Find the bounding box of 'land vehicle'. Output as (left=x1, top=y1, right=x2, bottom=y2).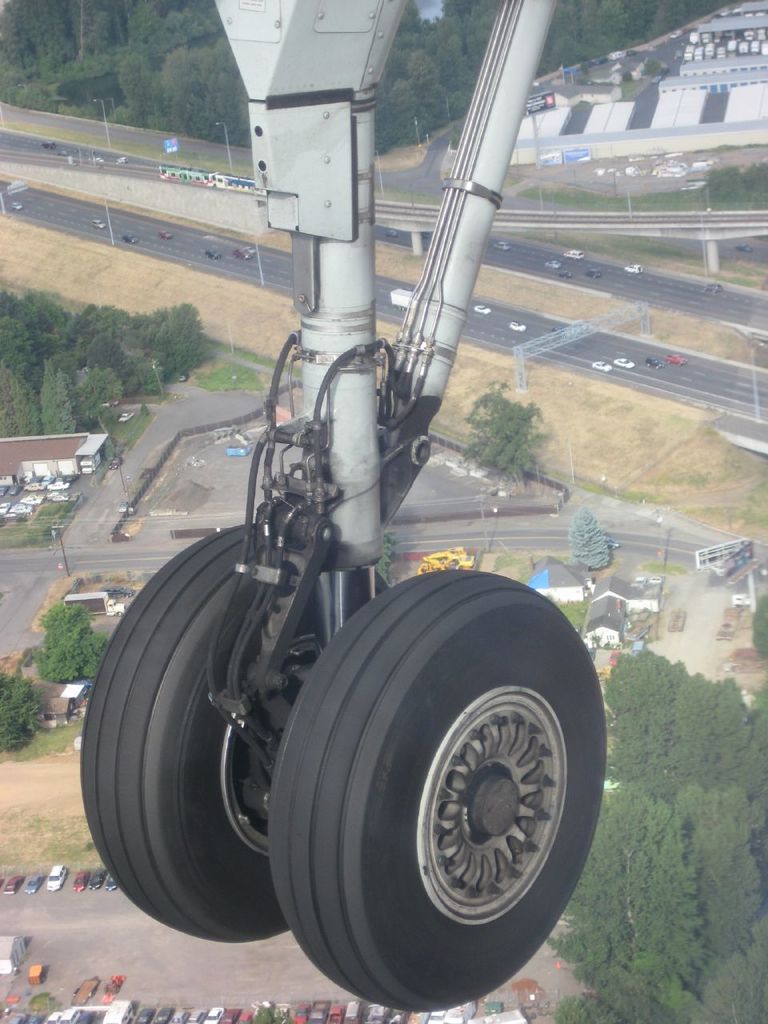
(left=471, top=303, right=491, bottom=315).
